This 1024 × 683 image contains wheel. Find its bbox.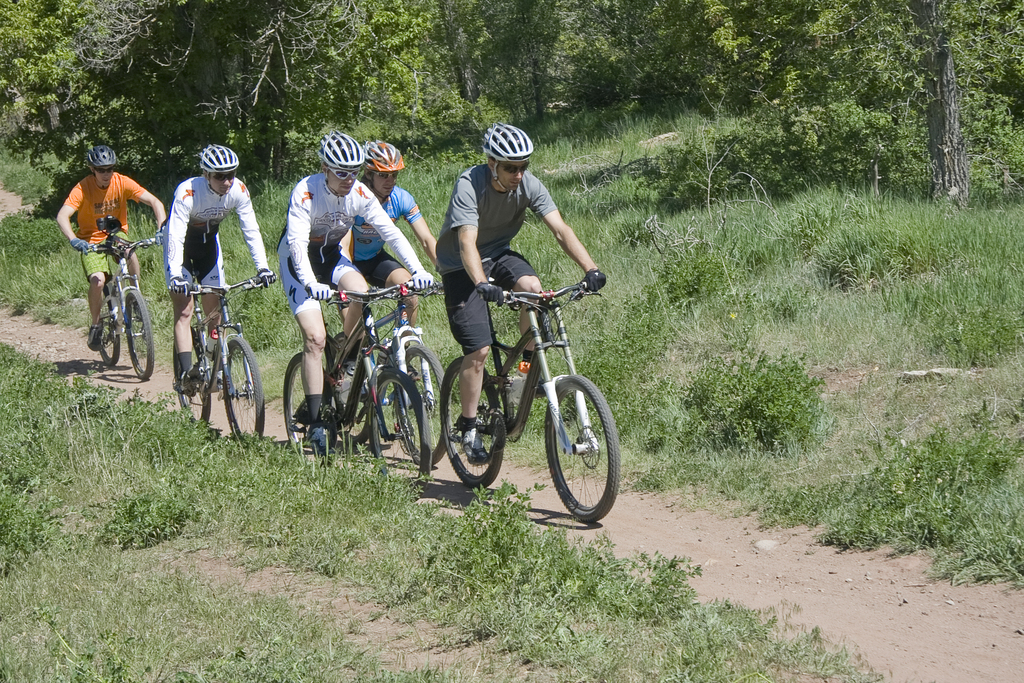
x1=177, y1=327, x2=210, y2=429.
